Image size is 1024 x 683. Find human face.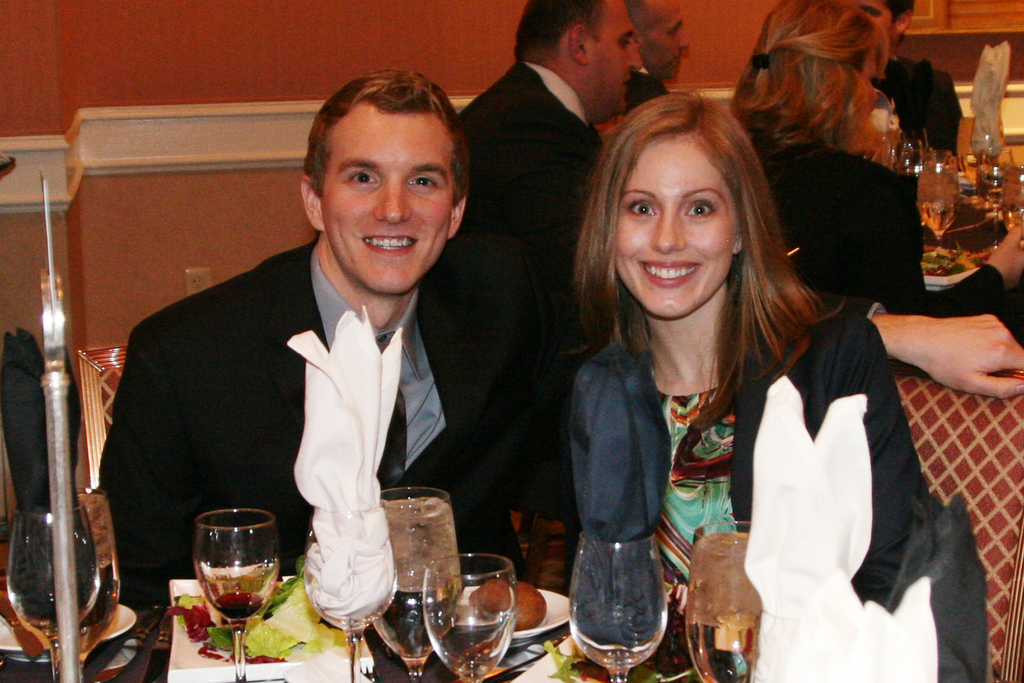
region(635, 0, 689, 85).
